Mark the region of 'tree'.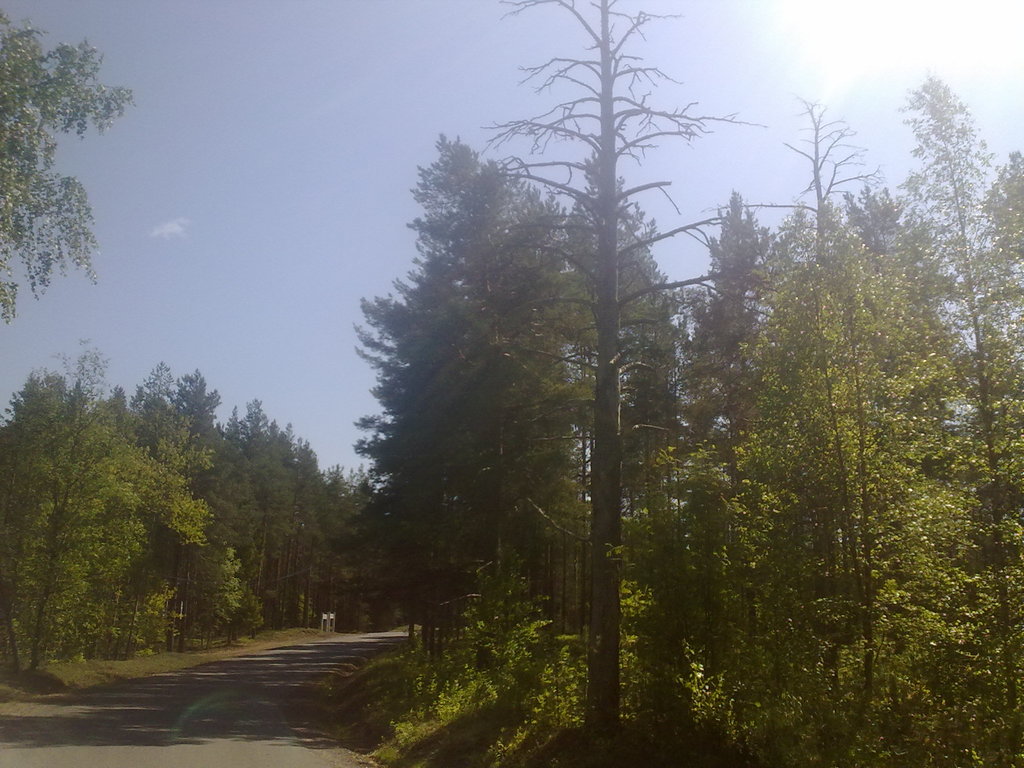
Region: (476,0,762,767).
